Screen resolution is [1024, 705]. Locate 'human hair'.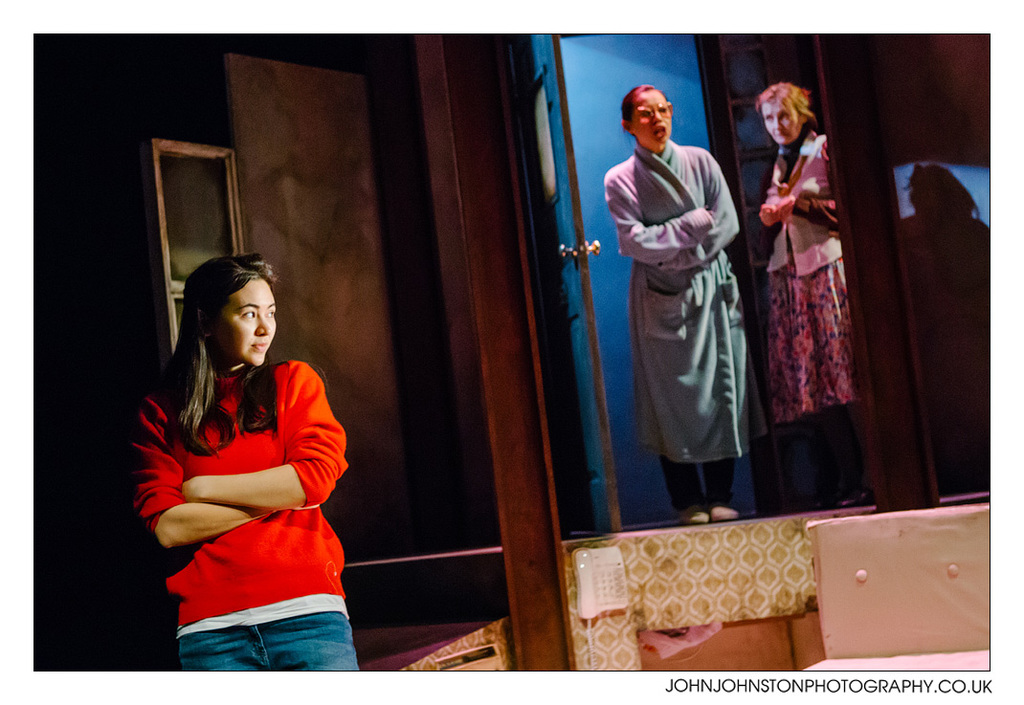
618:84:670:152.
